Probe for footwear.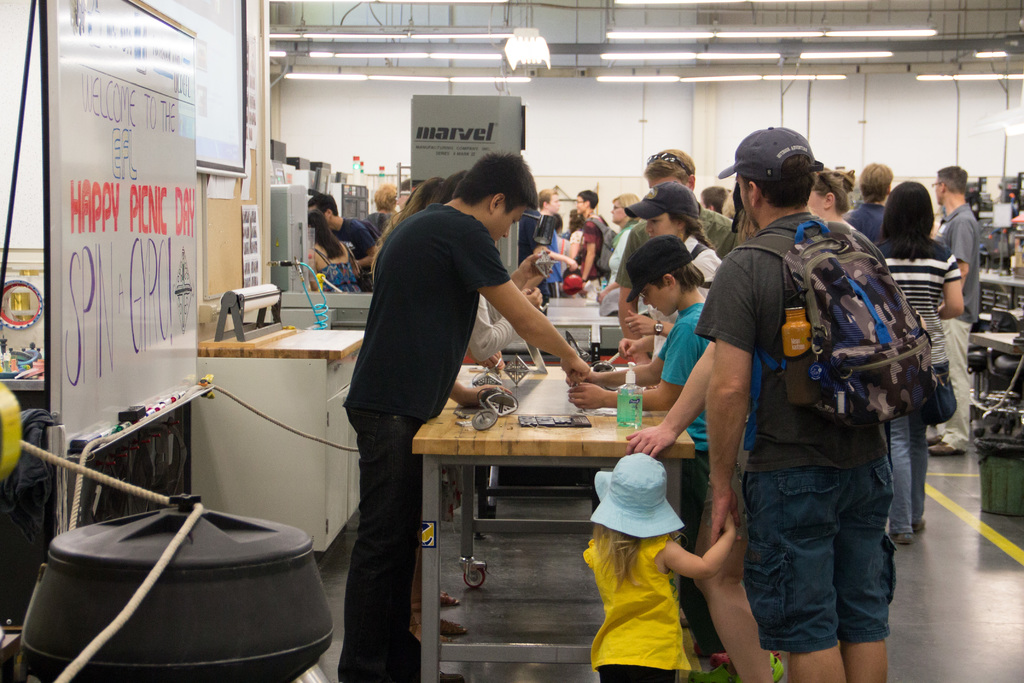
Probe result: l=911, t=519, r=925, b=532.
